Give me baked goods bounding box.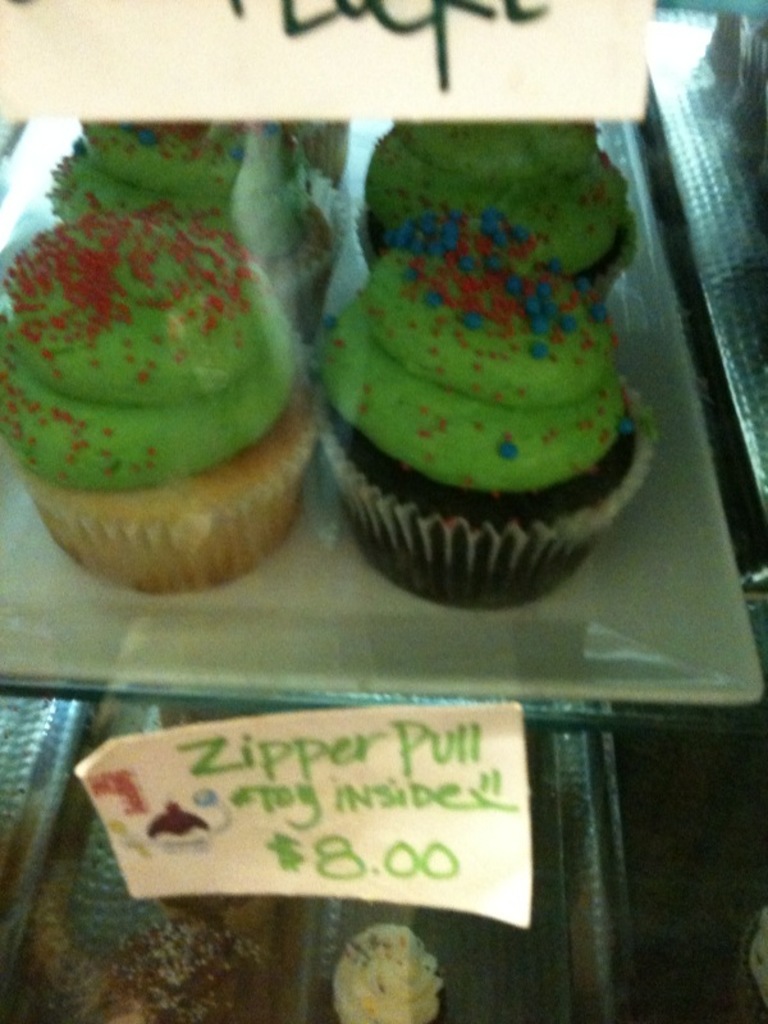
<bbox>323, 924, 448, 1023</bbox>.
